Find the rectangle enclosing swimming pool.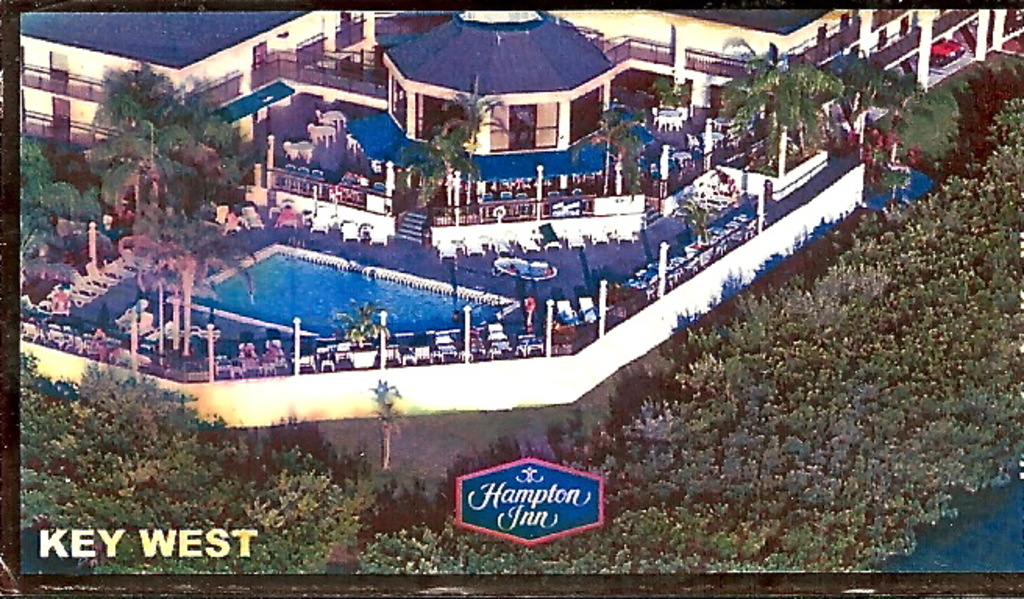
189 250 503 338.
